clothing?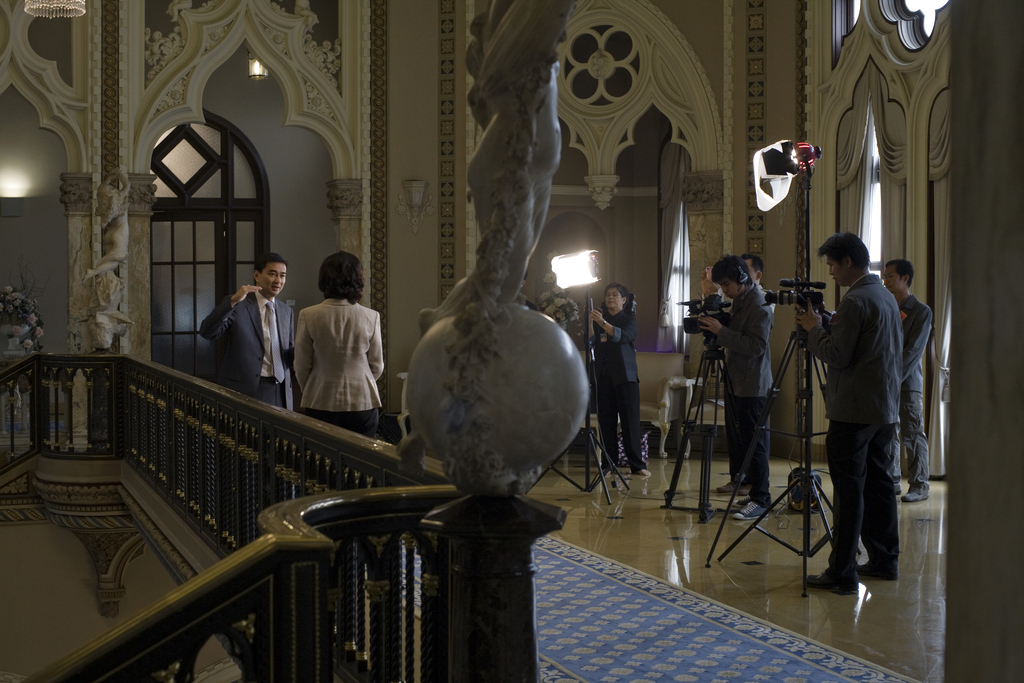
l=805, t=260, r=915, b=419
